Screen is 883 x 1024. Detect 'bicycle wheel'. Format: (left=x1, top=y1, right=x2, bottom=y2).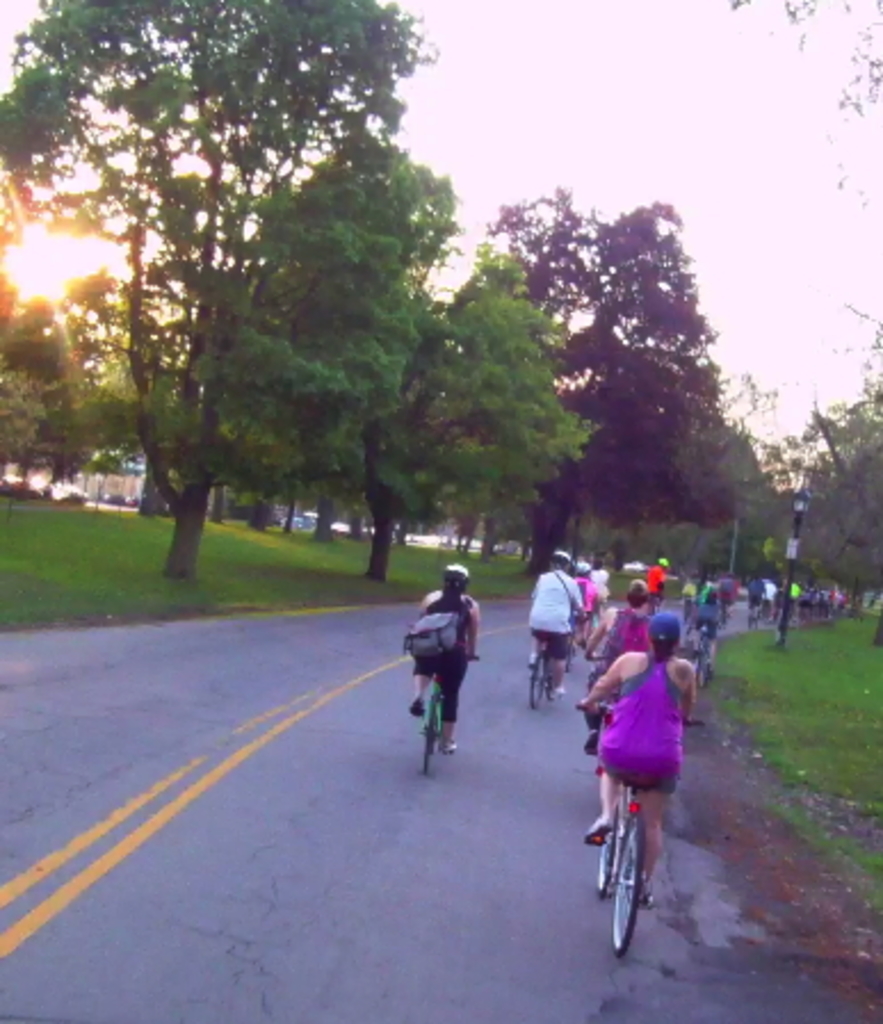
(left=607, top=807, right=655, bottom=969).
